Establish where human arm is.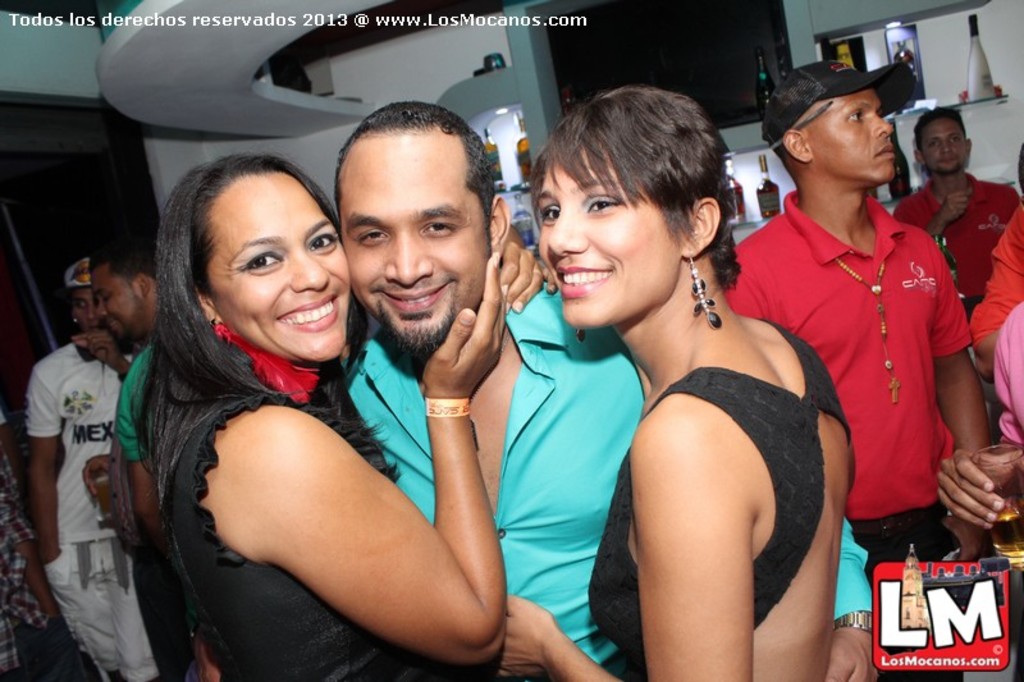
Established at bbox(37, 369, 65, 555).
